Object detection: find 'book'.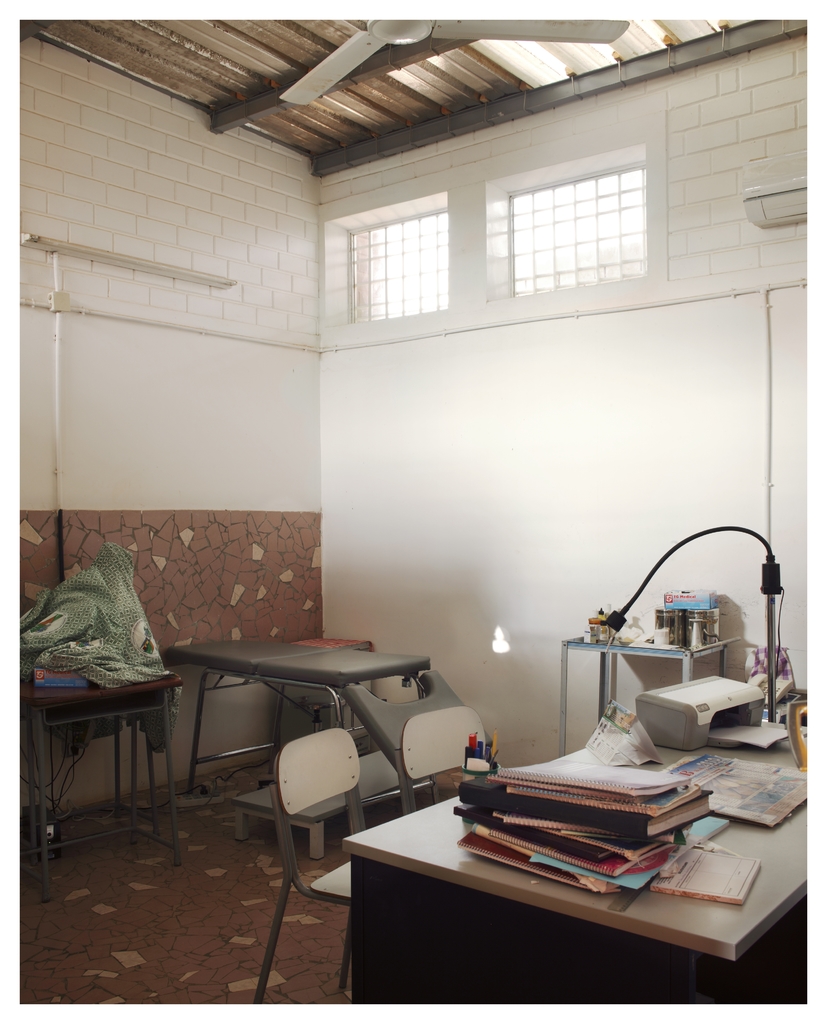
[left=462, top=780, right=716, bottom=847].
